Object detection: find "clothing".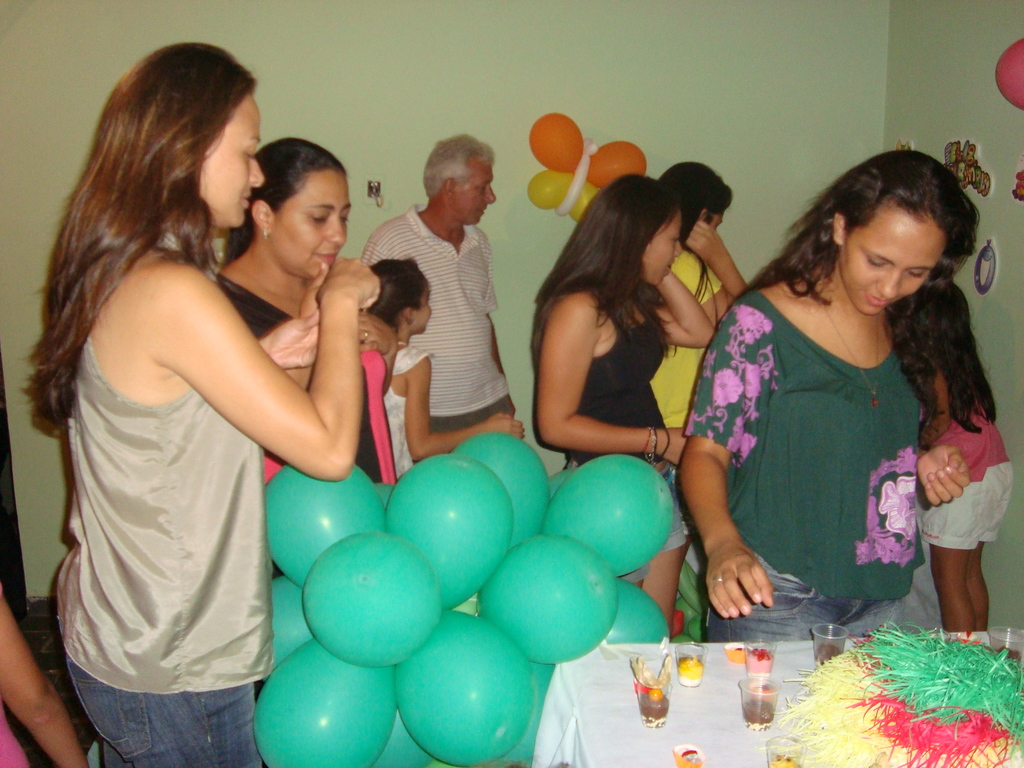
[210,271,396,702].
